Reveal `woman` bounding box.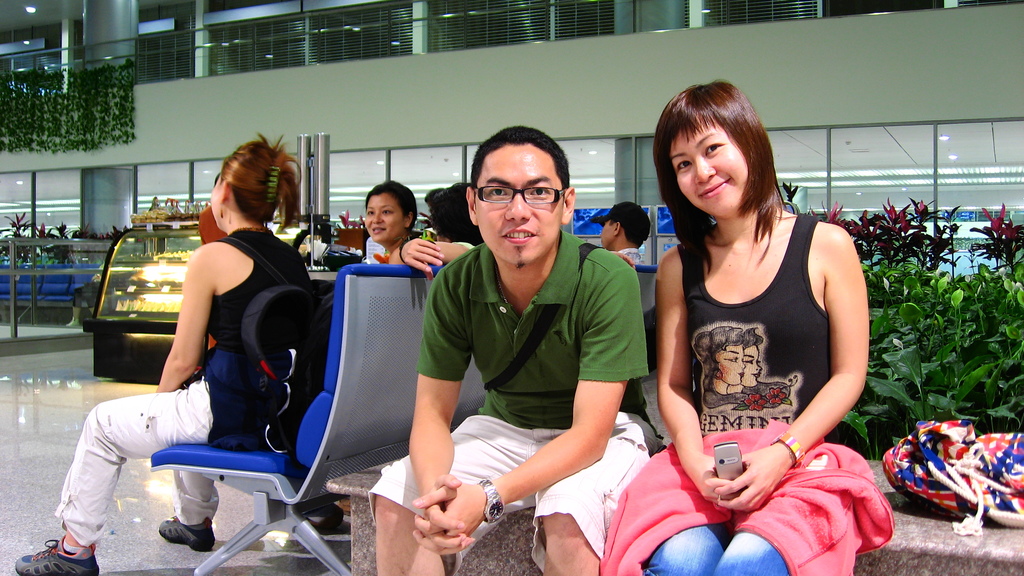
Revealed: 13:132:317:575.
